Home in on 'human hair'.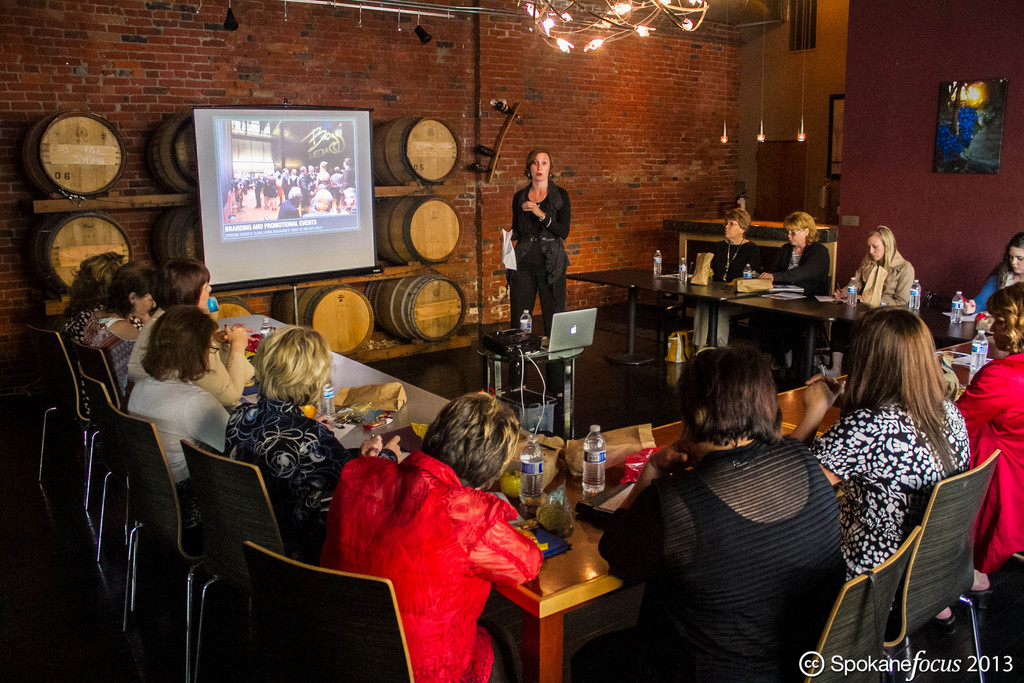
Homed in at rect(244, 327, 328, 419).
